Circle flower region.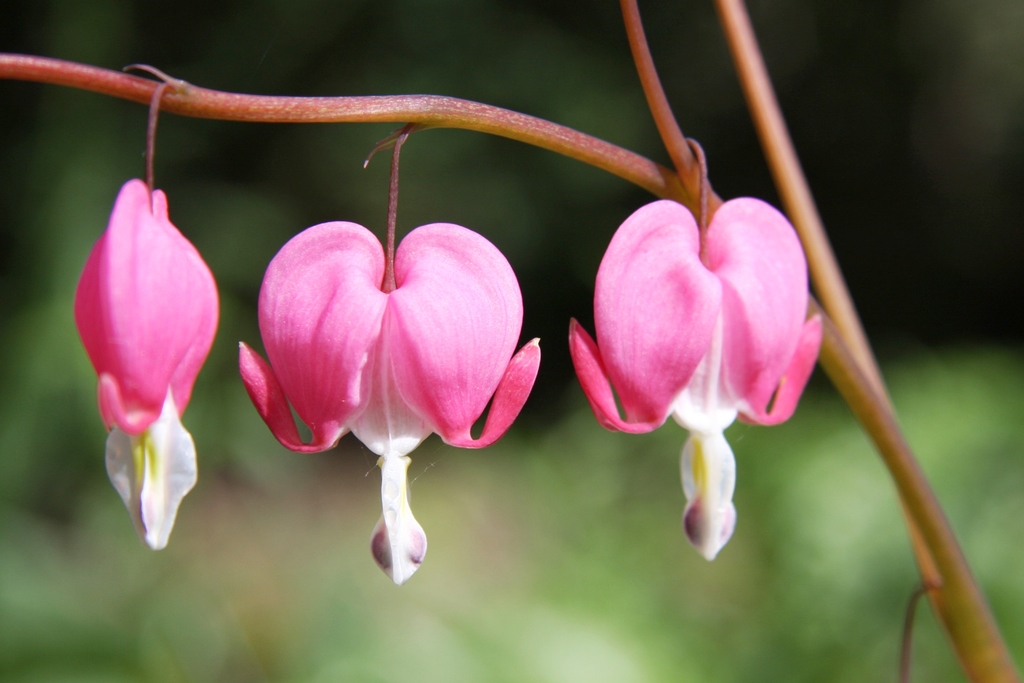
Region: 77 172 220 554.
